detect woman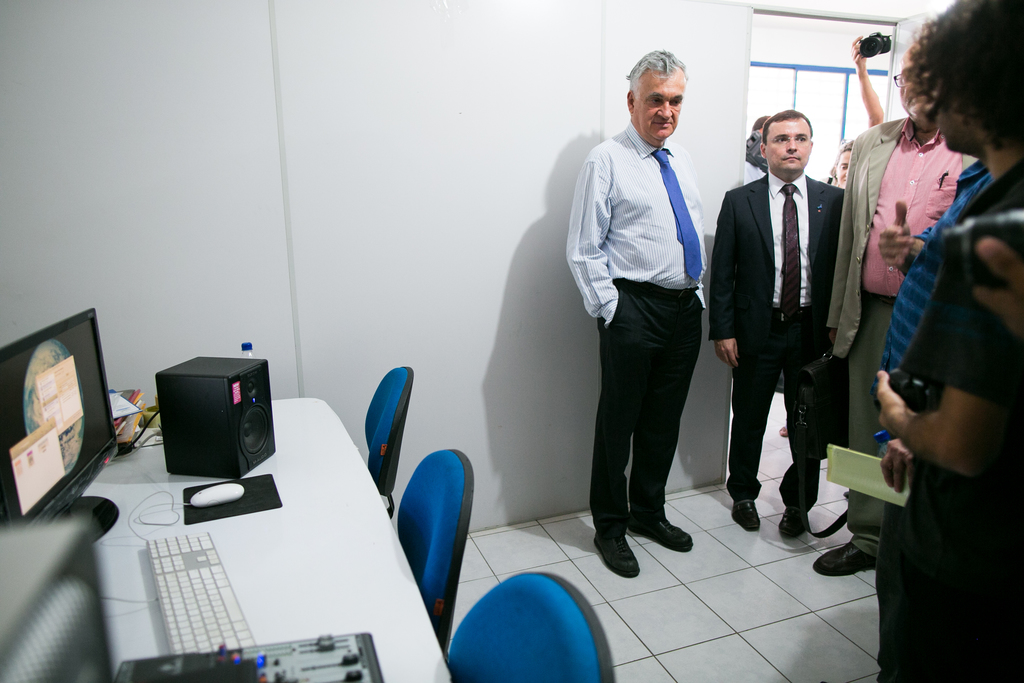
box=[879, 0, 1023, 682]
